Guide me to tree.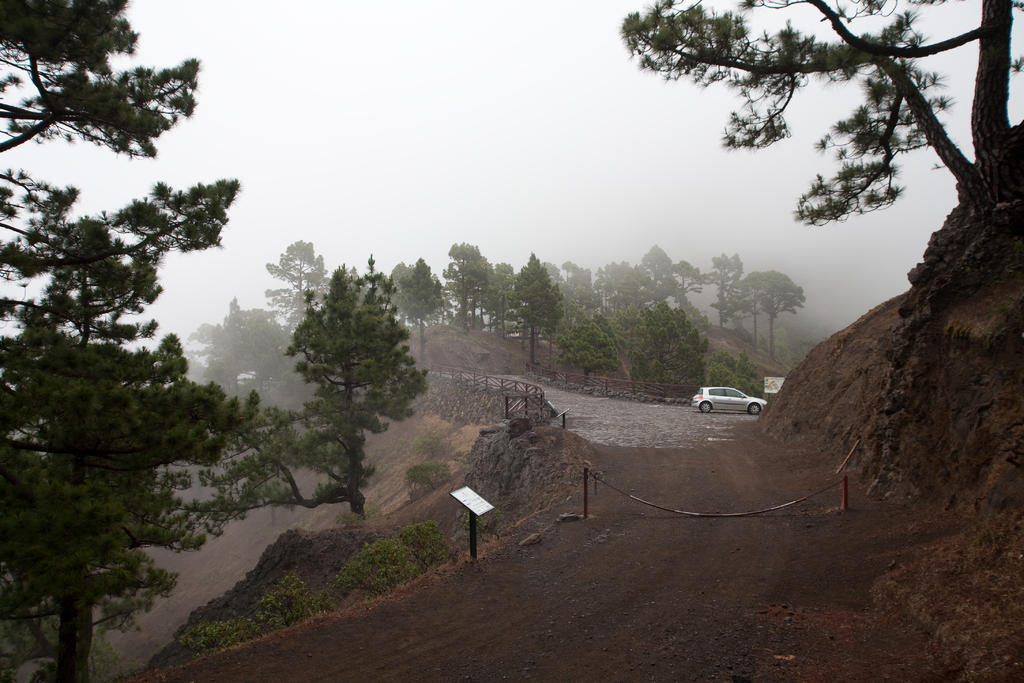
Guidance: Rect(737, 267, 766, 352).
